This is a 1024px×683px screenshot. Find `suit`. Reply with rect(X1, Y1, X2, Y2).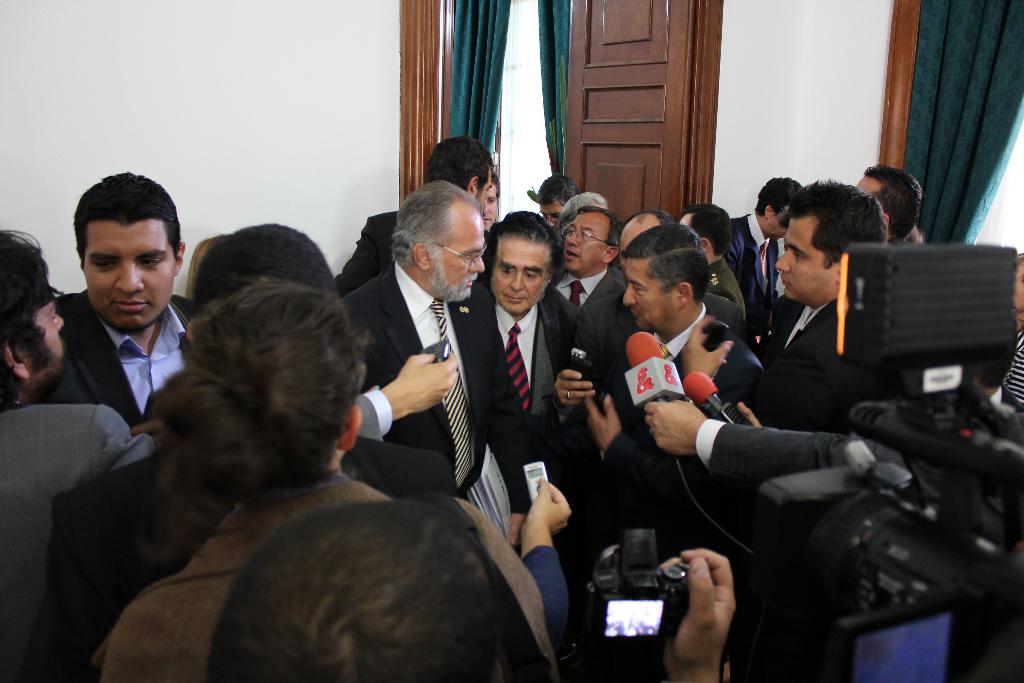
rect(599, 304, 770, 514).
